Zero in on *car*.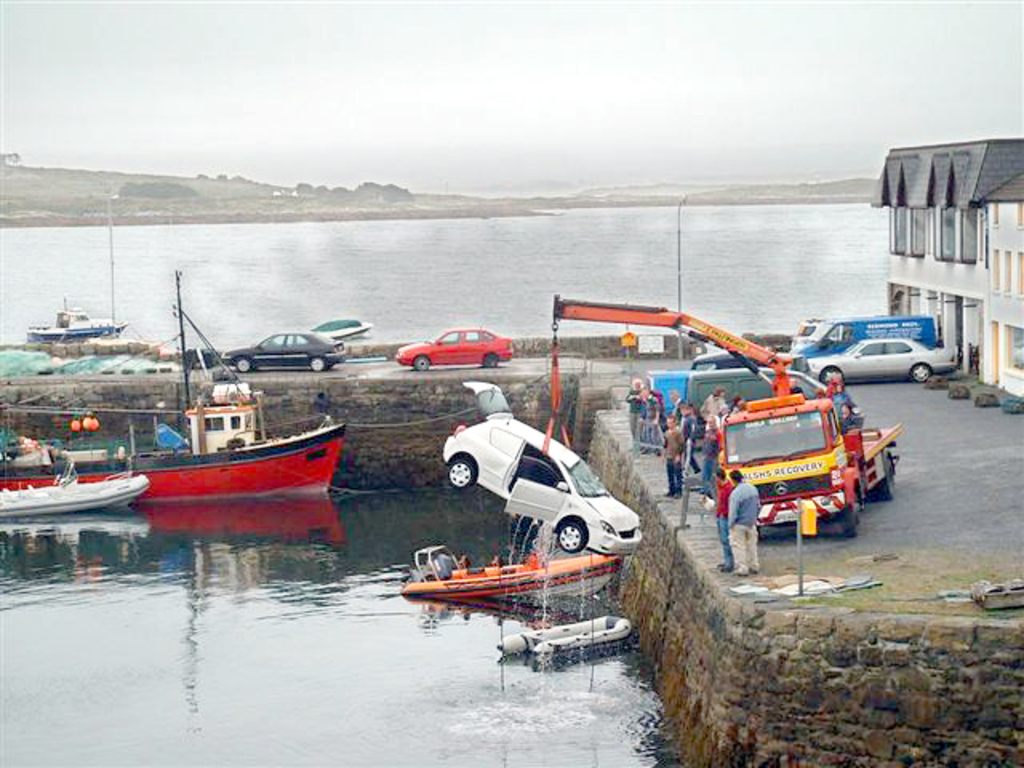
Zeroed in: crop(808, 330, 958, 381).
